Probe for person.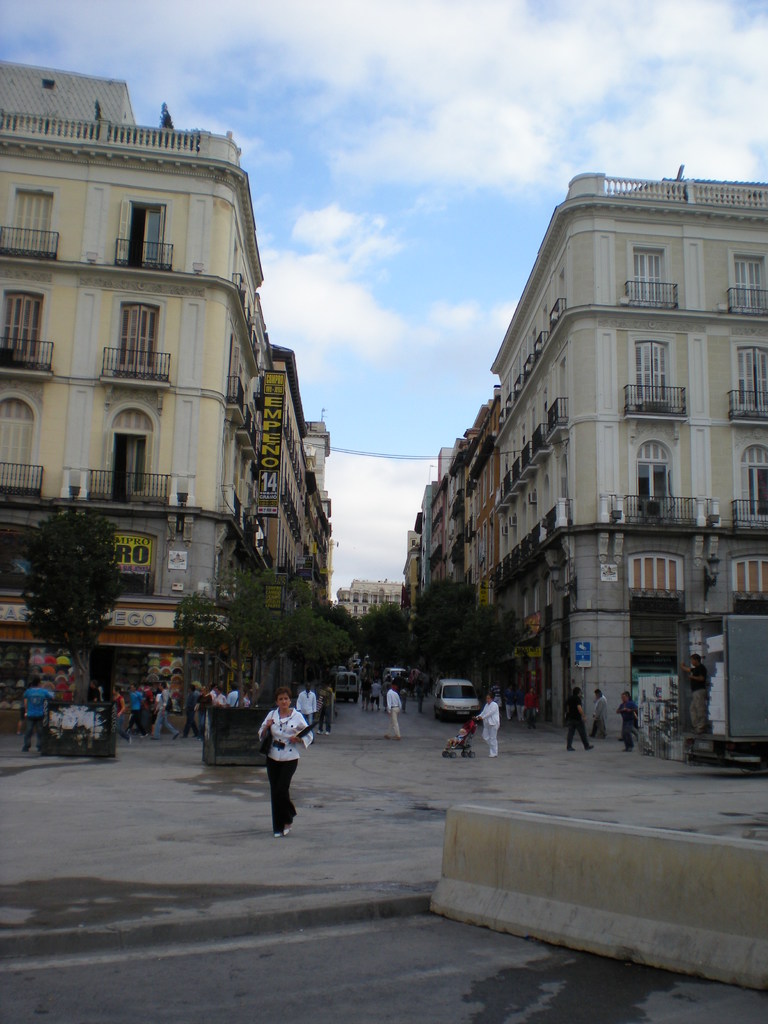
Probe result: locate(613, 688, 636, 758).
